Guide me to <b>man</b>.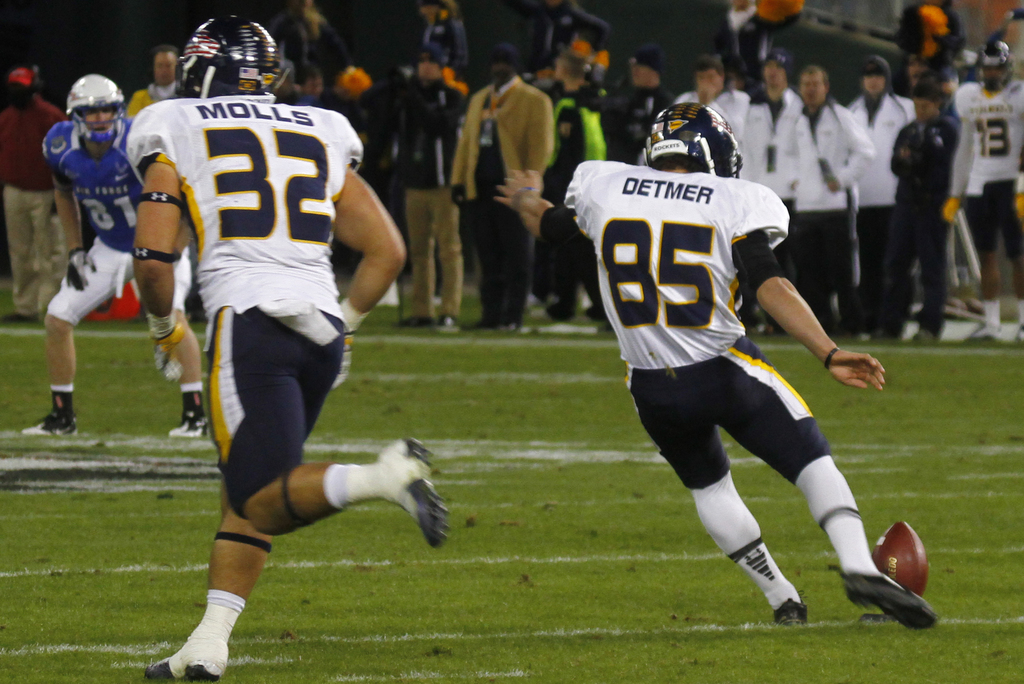
Guidance: [x1=733, y1=47, x2=800, y2=282].
